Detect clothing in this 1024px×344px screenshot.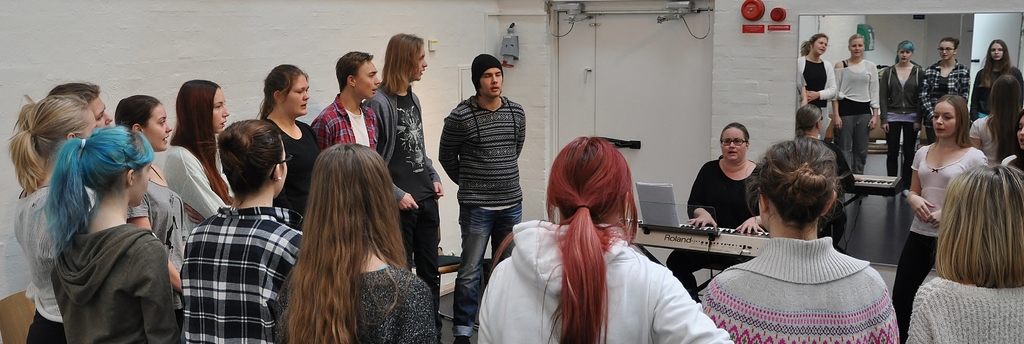
Detection: {"x1": 477, "y1": 222, "x2": 733, "y2": 343}.
